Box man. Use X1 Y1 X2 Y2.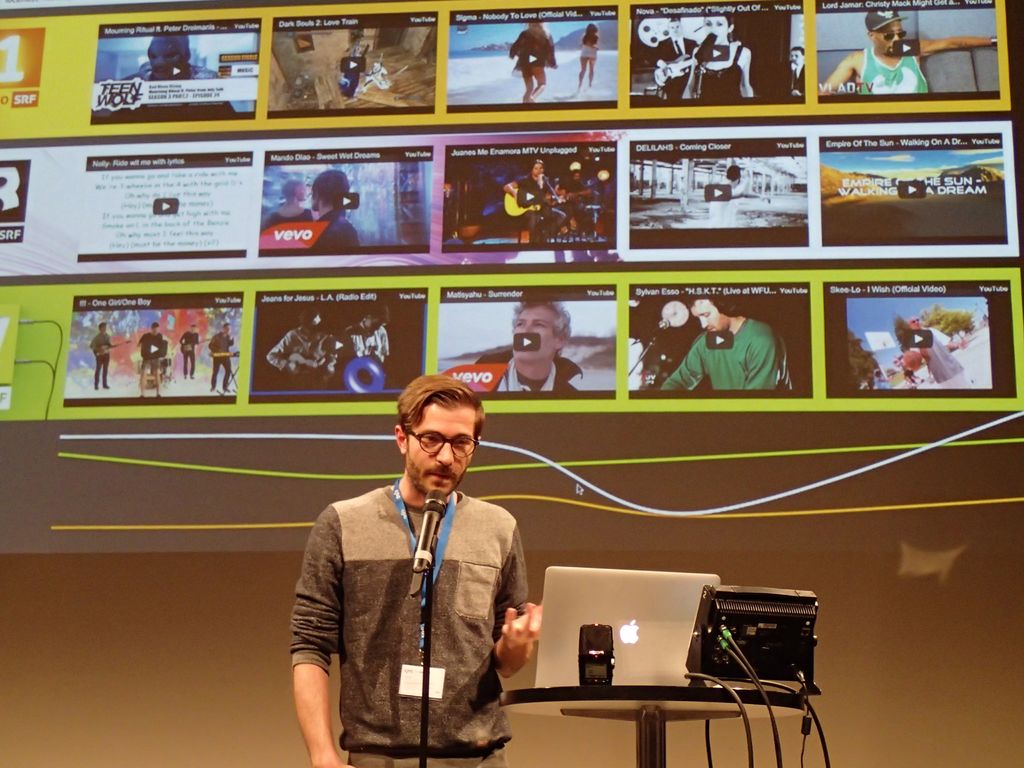
298 161 369 255.
